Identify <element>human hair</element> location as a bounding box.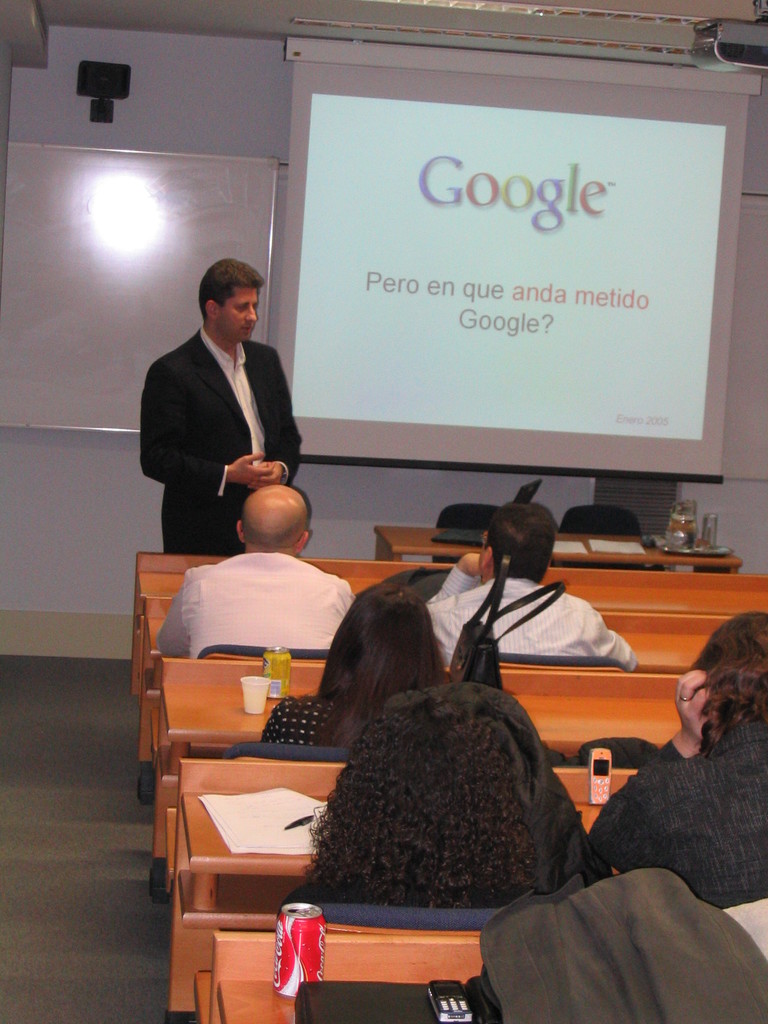
bbox=(678, 606, 767, 751).
